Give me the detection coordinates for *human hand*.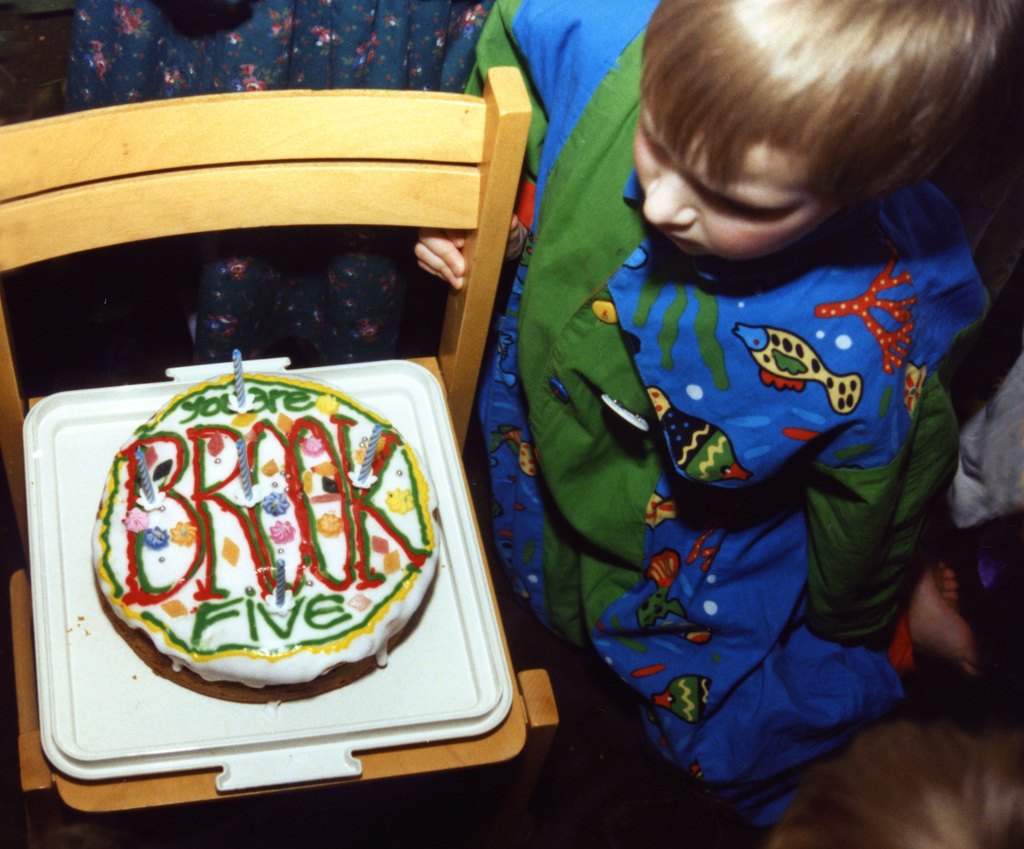
409 209 532 296.
